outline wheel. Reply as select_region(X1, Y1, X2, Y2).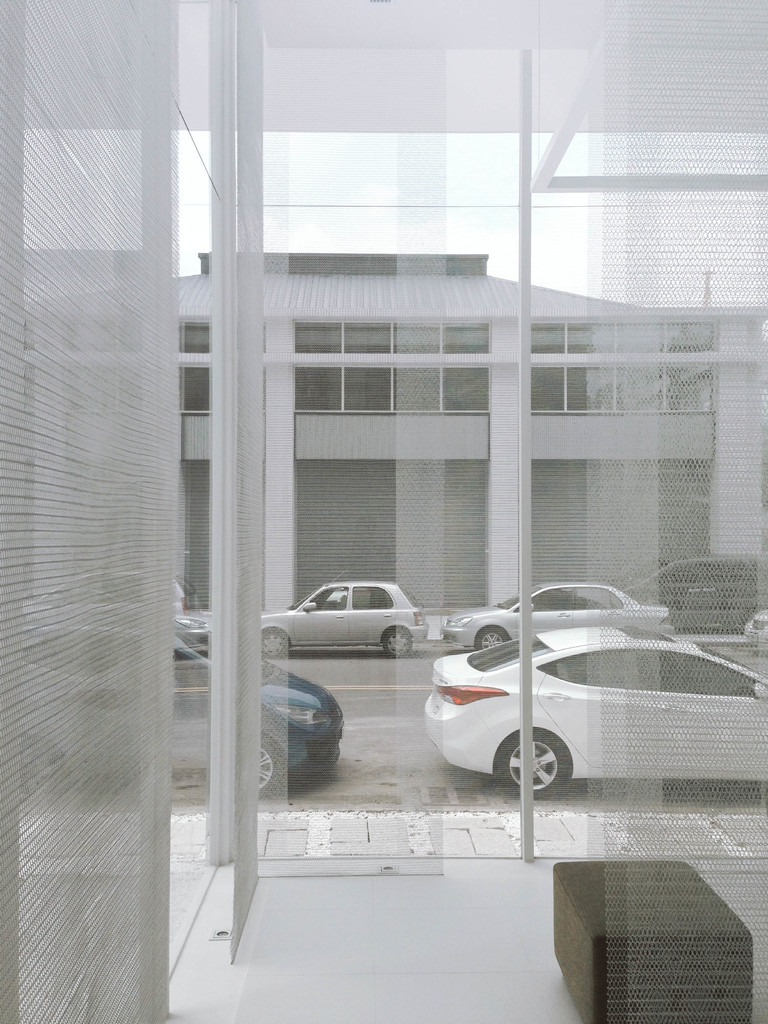
select_region(476, 627, 504, 650).
